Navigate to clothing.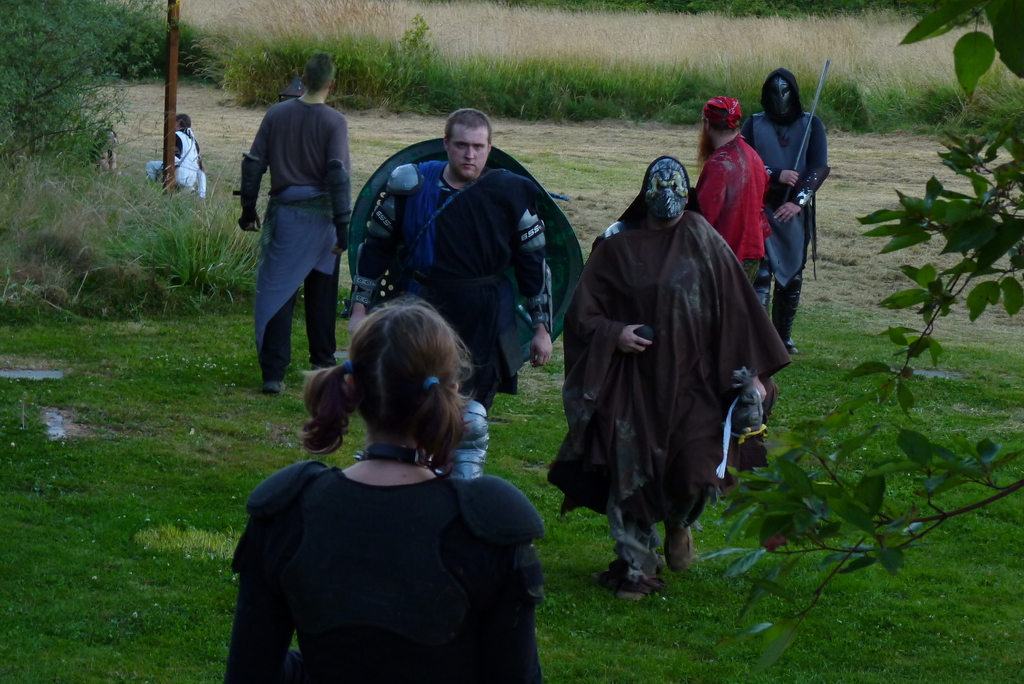
Navigation target: [left=144, top=130, right=207, bottom=199].
